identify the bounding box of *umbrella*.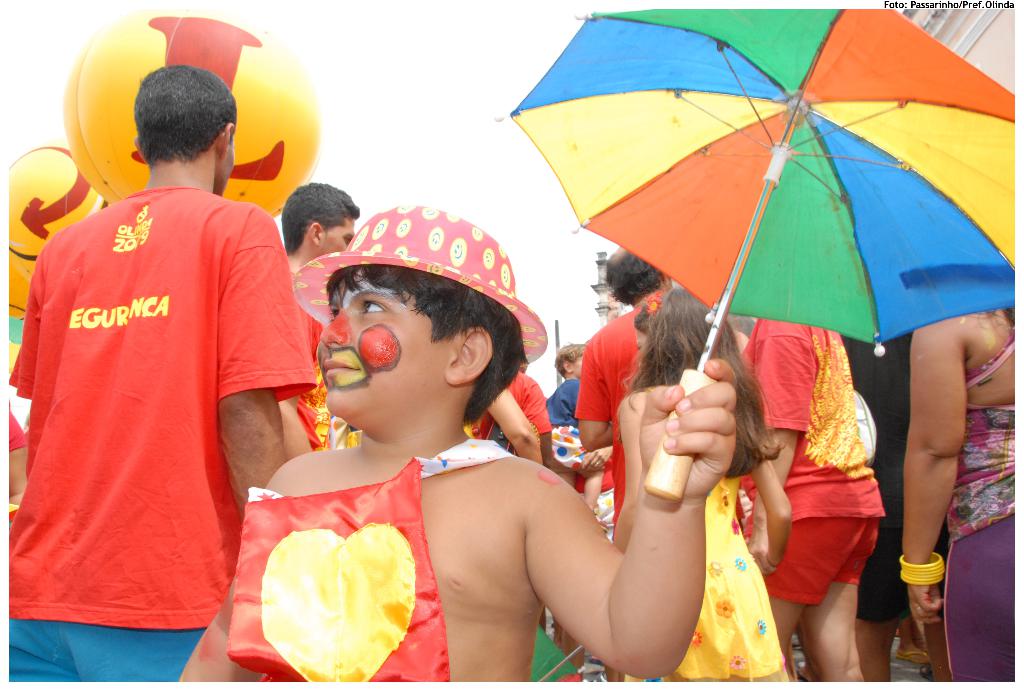
x1=497, y1=7, x2=1016, y2=500.
